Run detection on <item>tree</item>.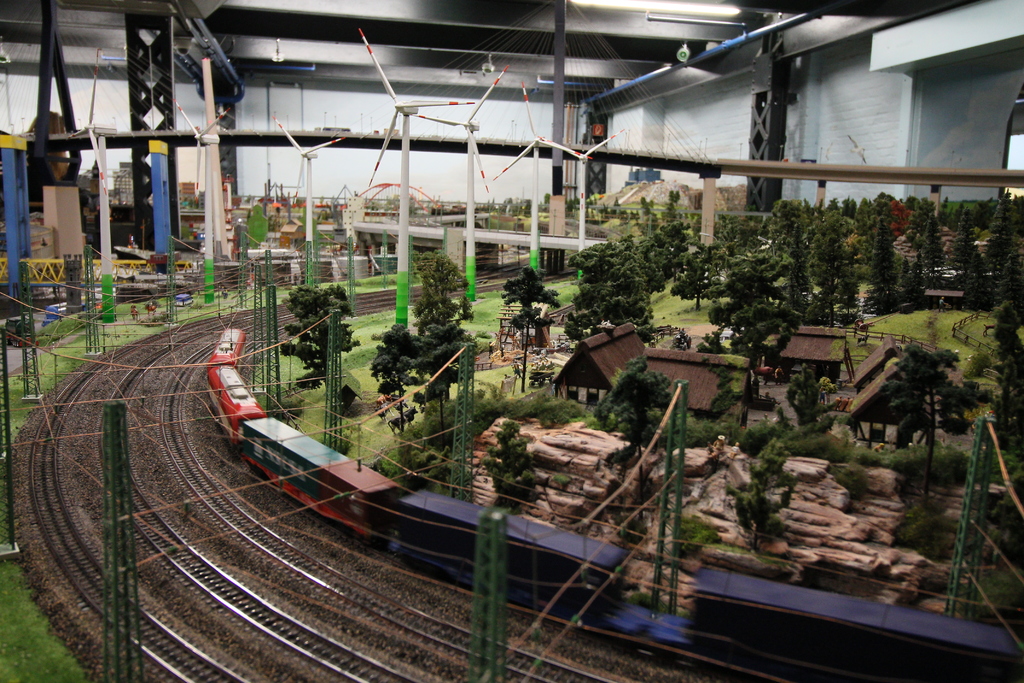
Result: (902,262,935,312).
